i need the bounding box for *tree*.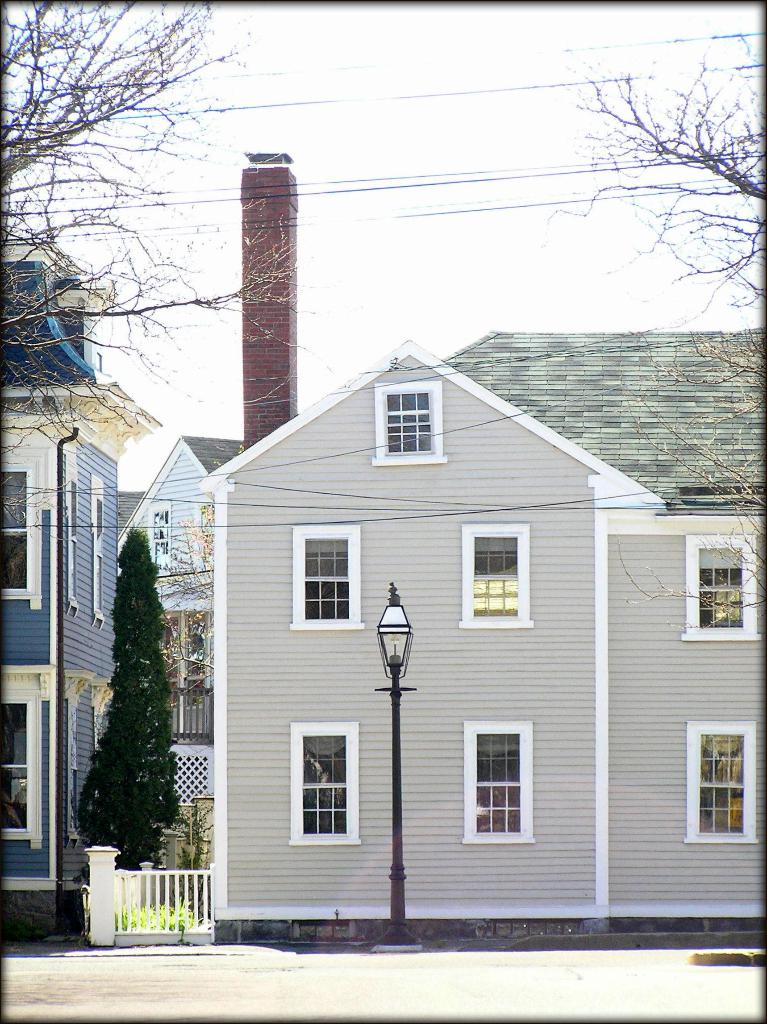
Here it is: [left=544, top=22, right=760, bottom=325].
